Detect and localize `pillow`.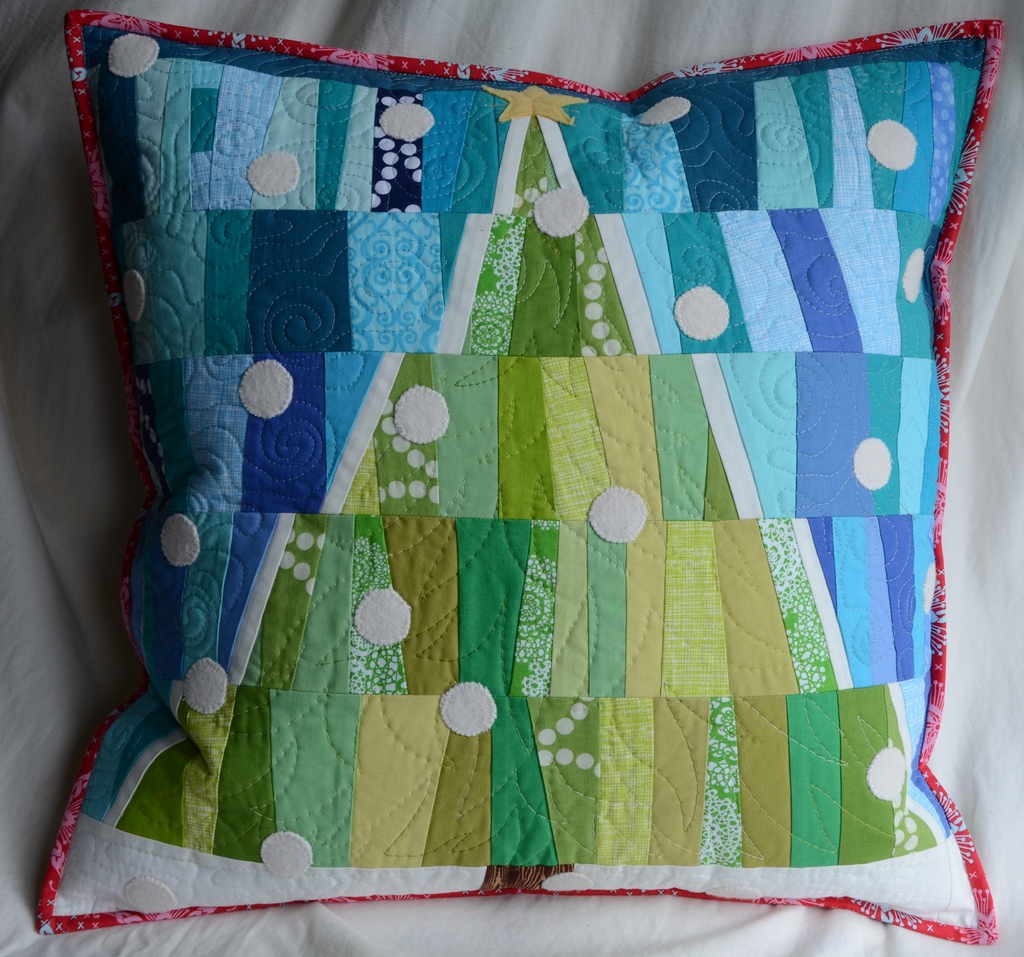
Localized at left=32, top=8, right=1005, bottom=944.
